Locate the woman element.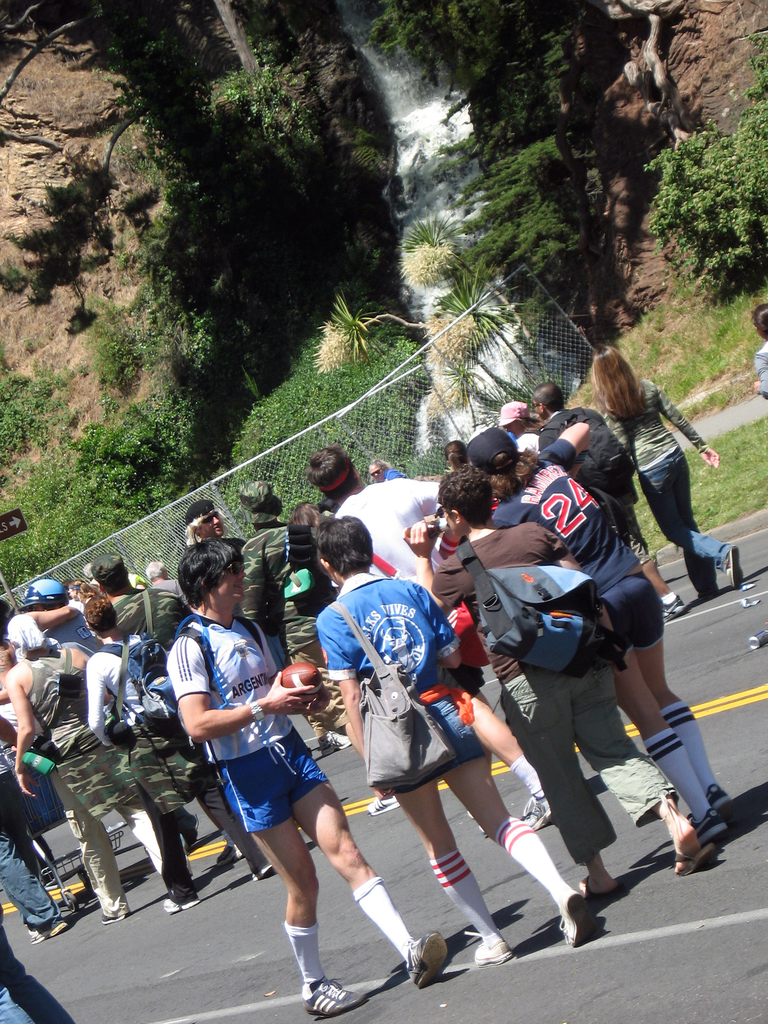
Element bbox: region(582, 342, 746, 611).
